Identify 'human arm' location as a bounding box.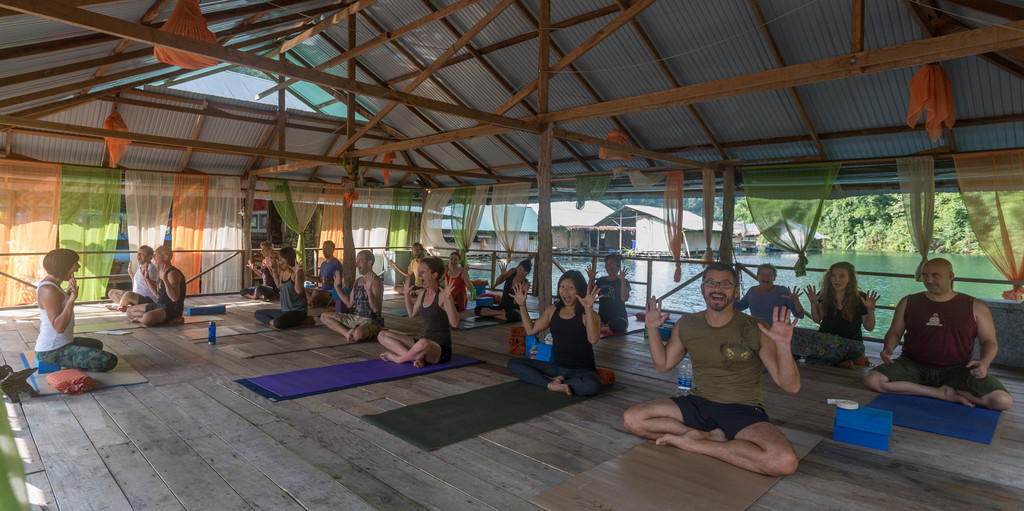
[758, 294, 816, 395].
